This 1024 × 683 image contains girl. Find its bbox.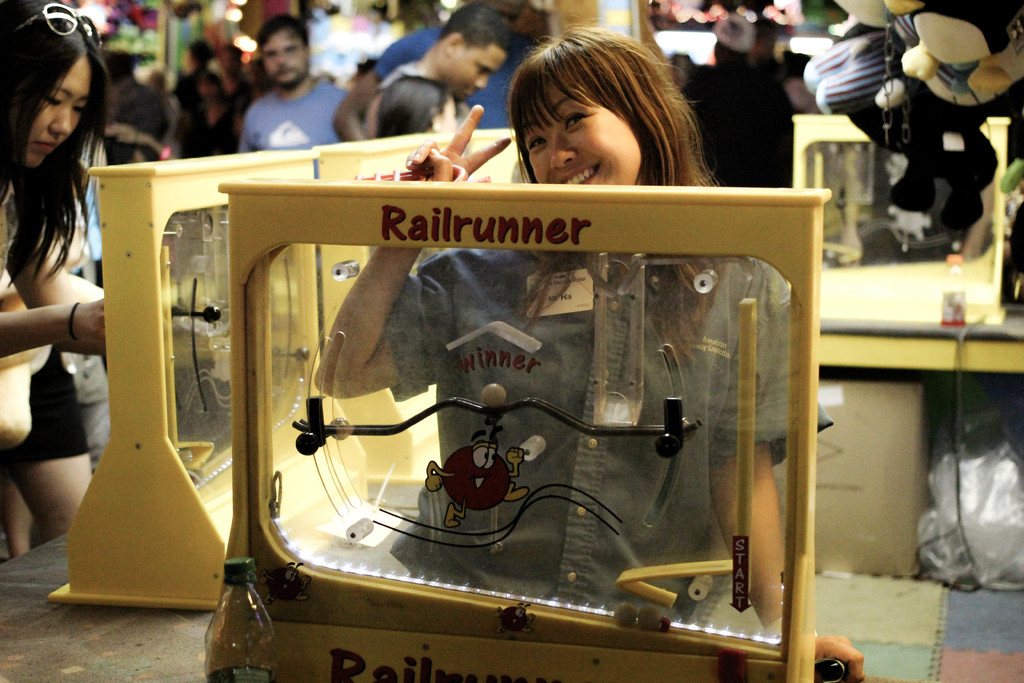
<region>0, 0, 111, 366</region>.
